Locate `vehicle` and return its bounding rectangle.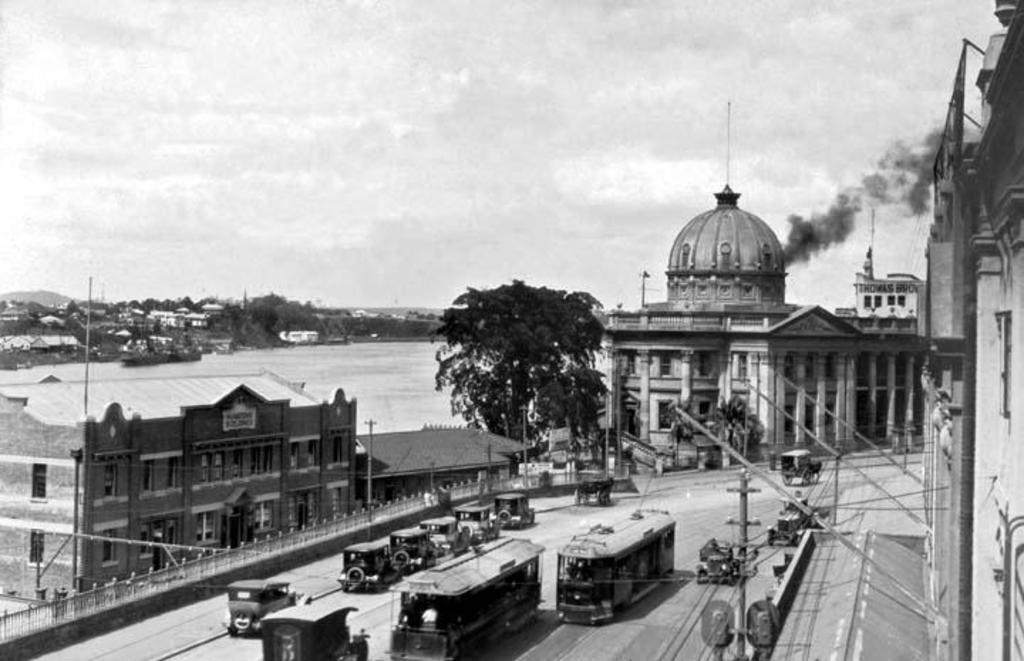
x1=779 y1=448 x2=821 y2=488.
